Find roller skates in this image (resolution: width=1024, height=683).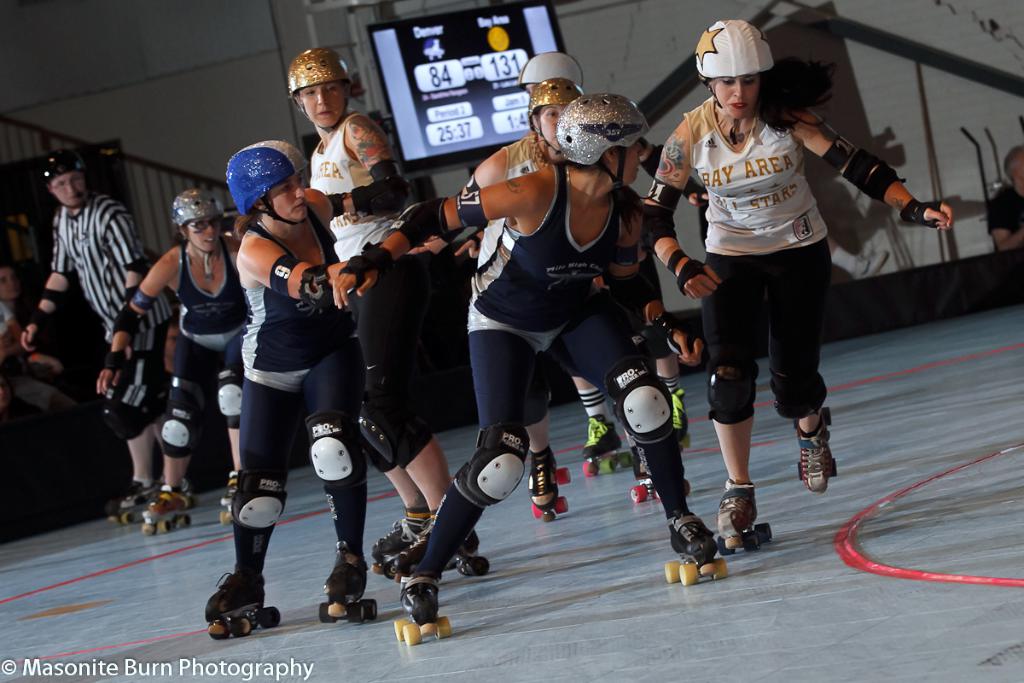
BBox(630, 469, 660, 505).
